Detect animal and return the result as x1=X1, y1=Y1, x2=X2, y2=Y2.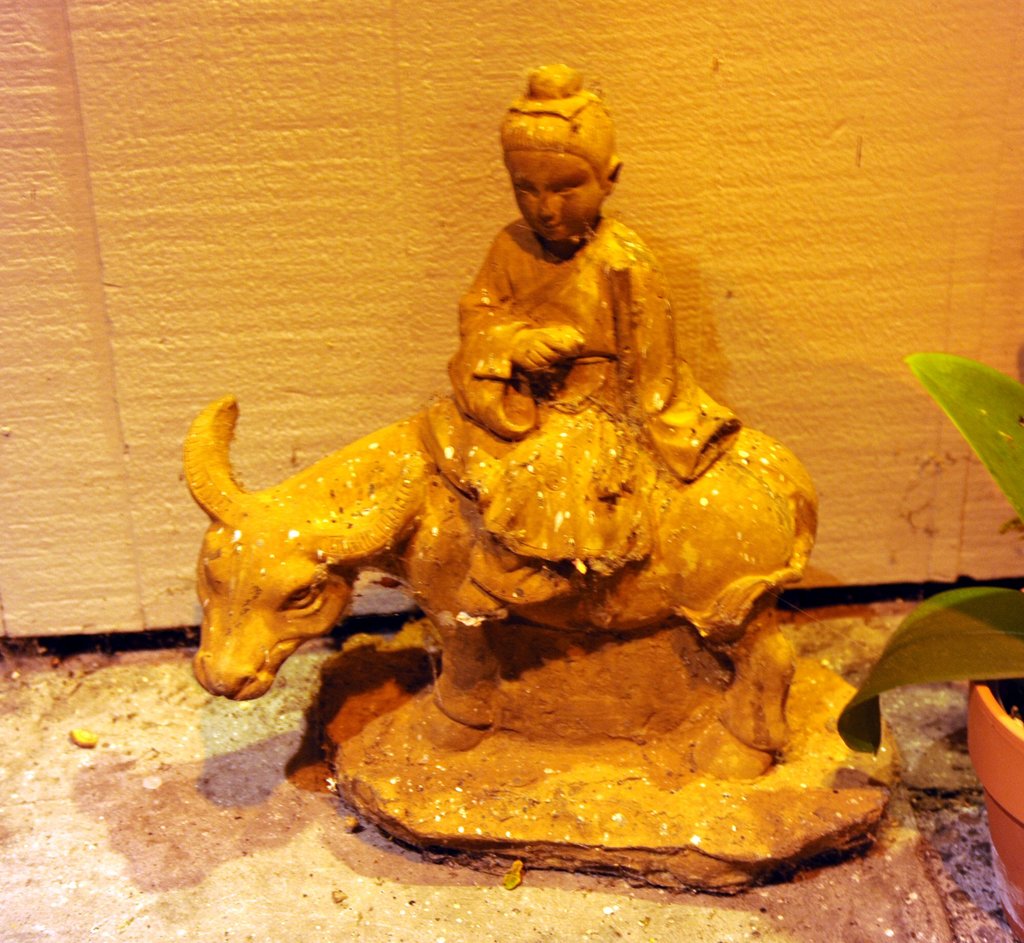
x1=180, y1=389, x2=840, y2=788.
